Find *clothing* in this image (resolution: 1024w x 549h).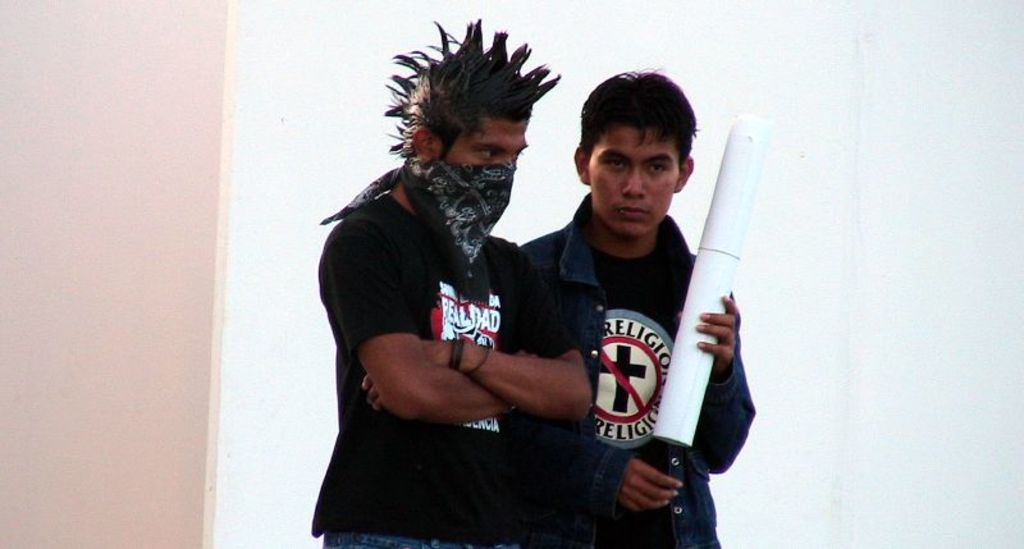
310:182:591:548.
